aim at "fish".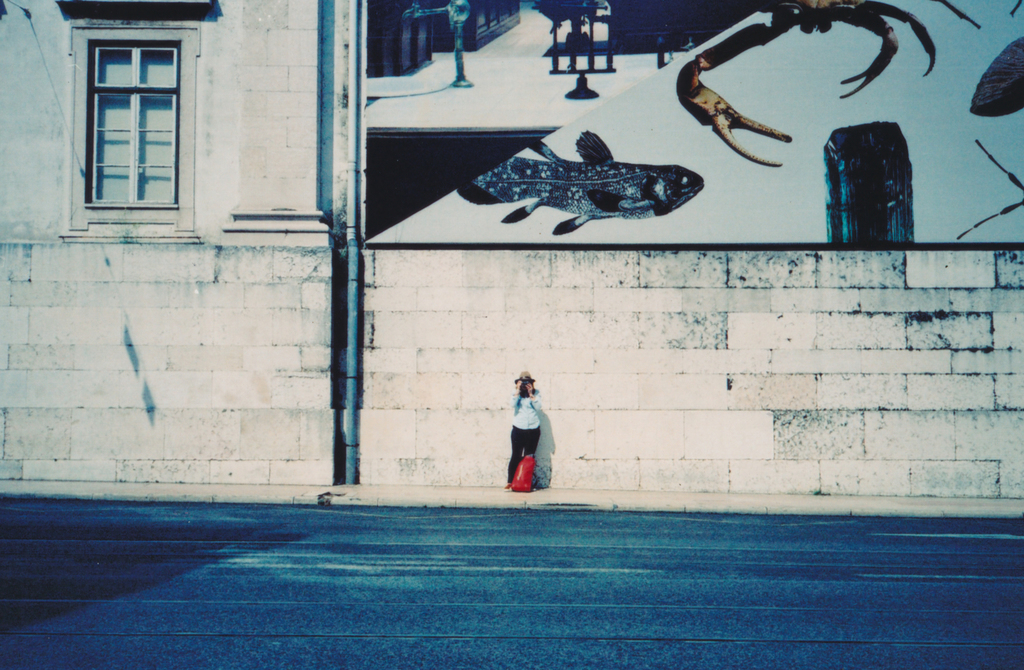
Aimed at locate(460, 132, 703, 234).
